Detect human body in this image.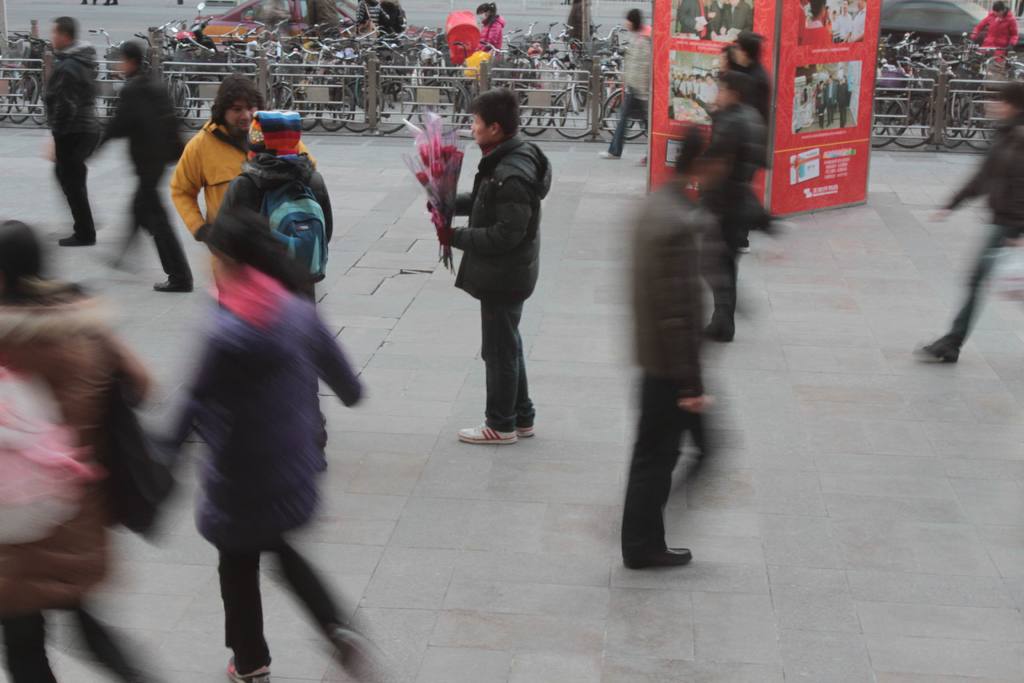
Detection: <region>0, 219, 163, 682</region>.
